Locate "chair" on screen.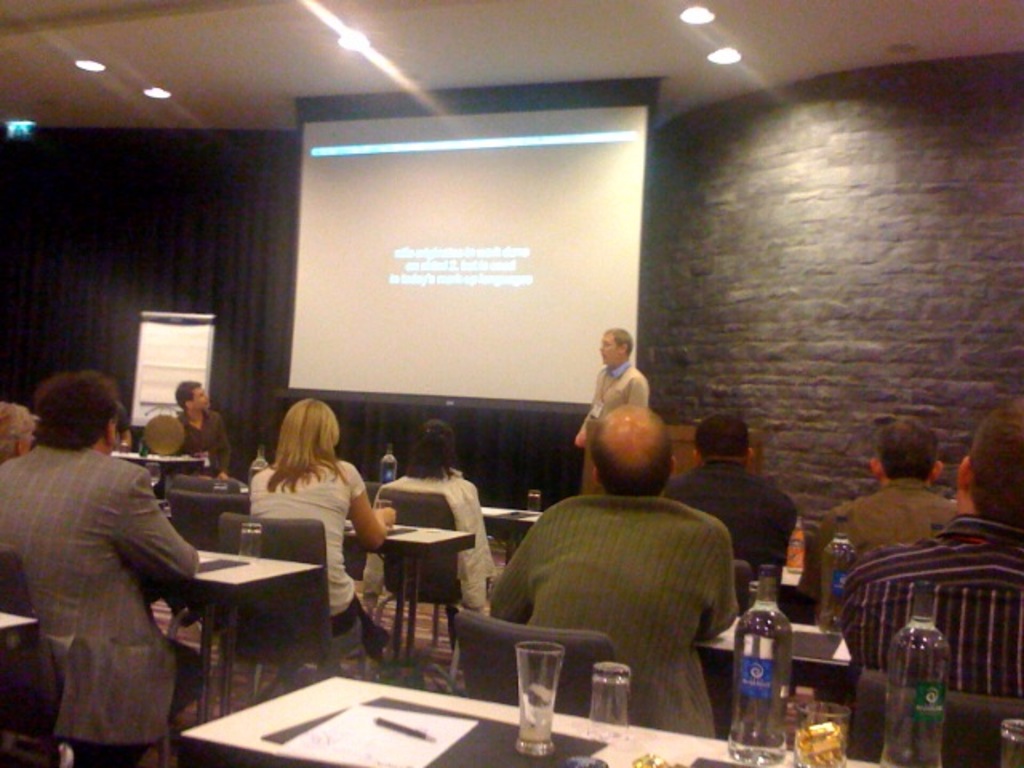
On screen at x1=336 y1=496 x2=466 y2=682.
